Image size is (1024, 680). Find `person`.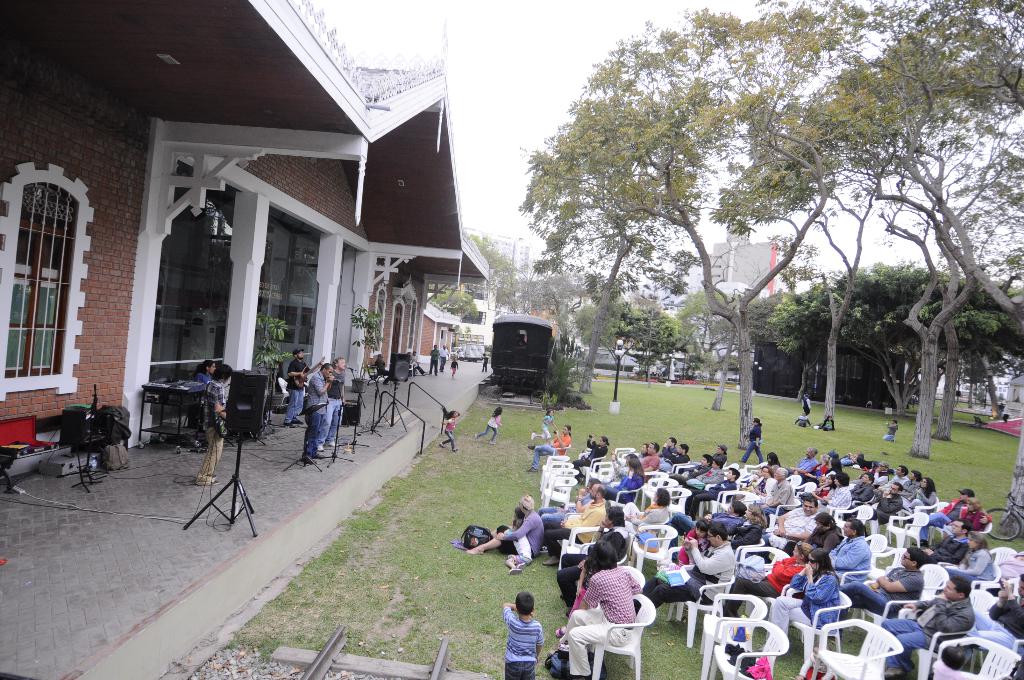
detection(796, 393, 811, 423).
